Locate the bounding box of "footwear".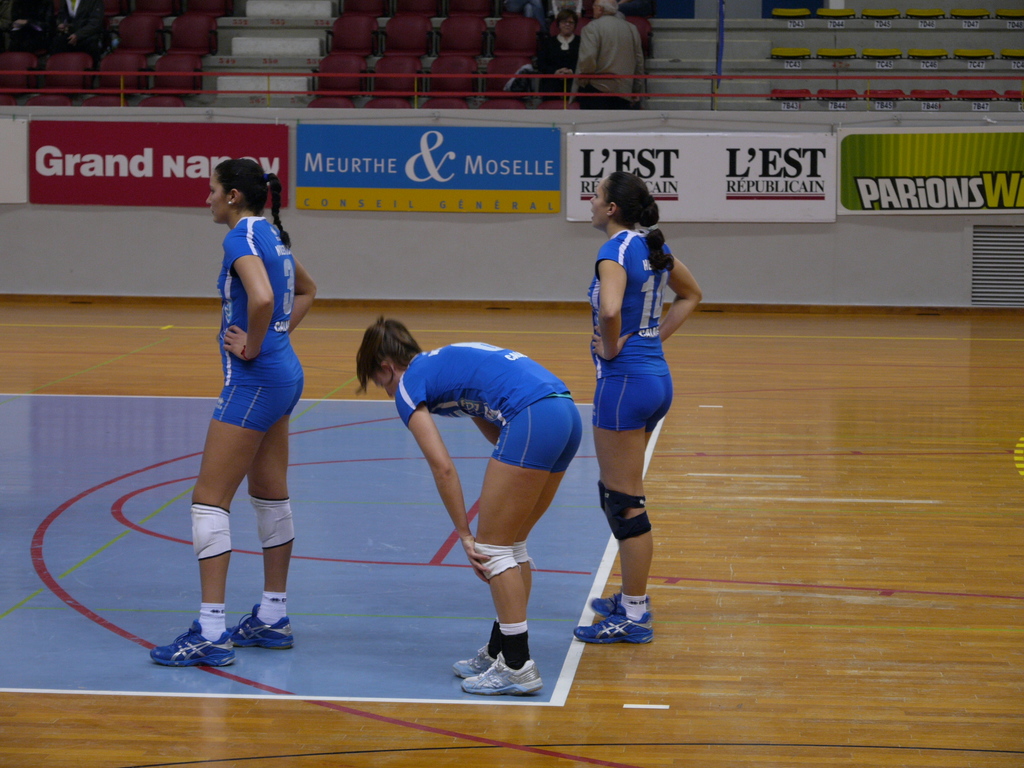
Bounding box: {"left": 591, "top": 591, "right": 620, "bottom": 615}.
